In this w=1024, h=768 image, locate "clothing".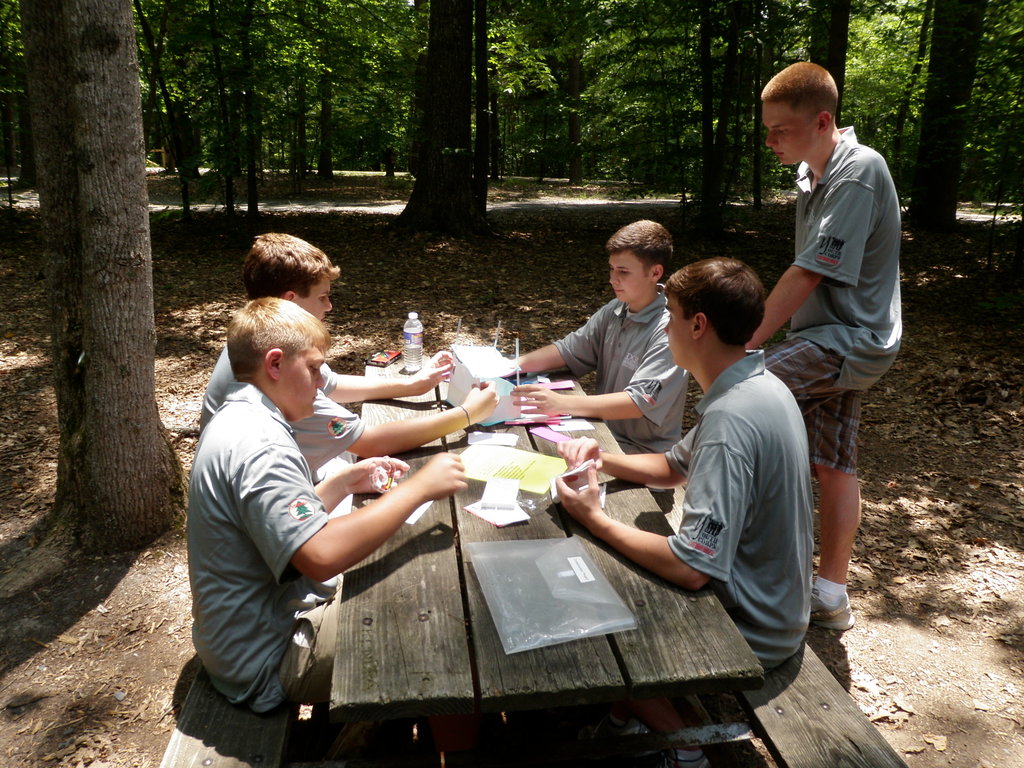
Bounding box: x1=198 y1=342 x2=365 y2=479.
